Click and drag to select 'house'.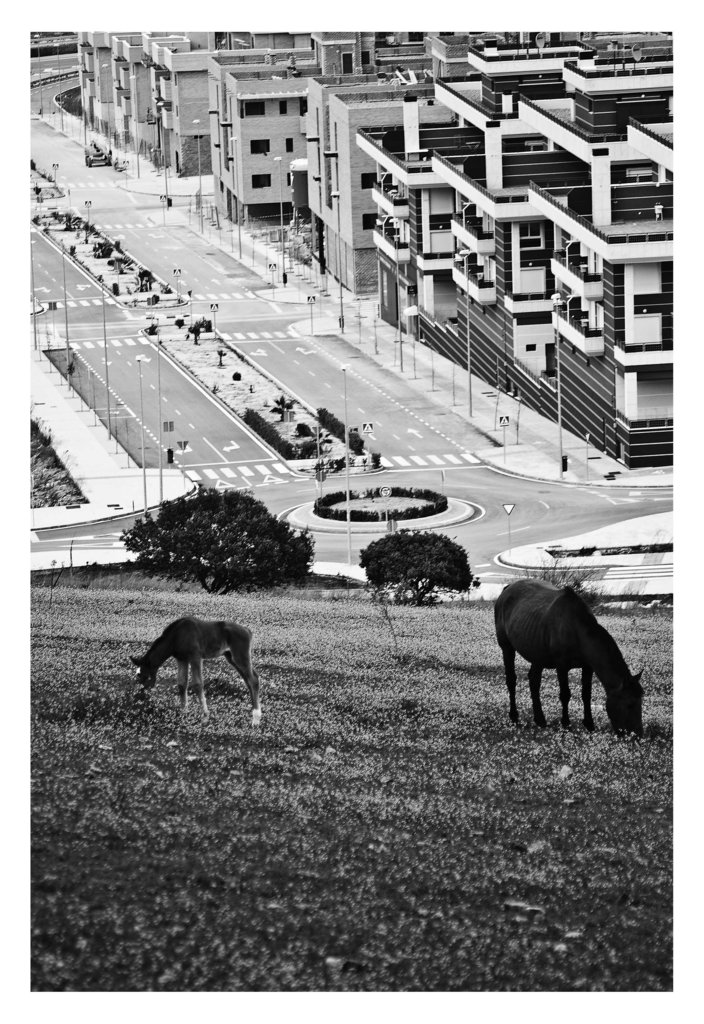
Selection: (305, 33, 445, 295).
